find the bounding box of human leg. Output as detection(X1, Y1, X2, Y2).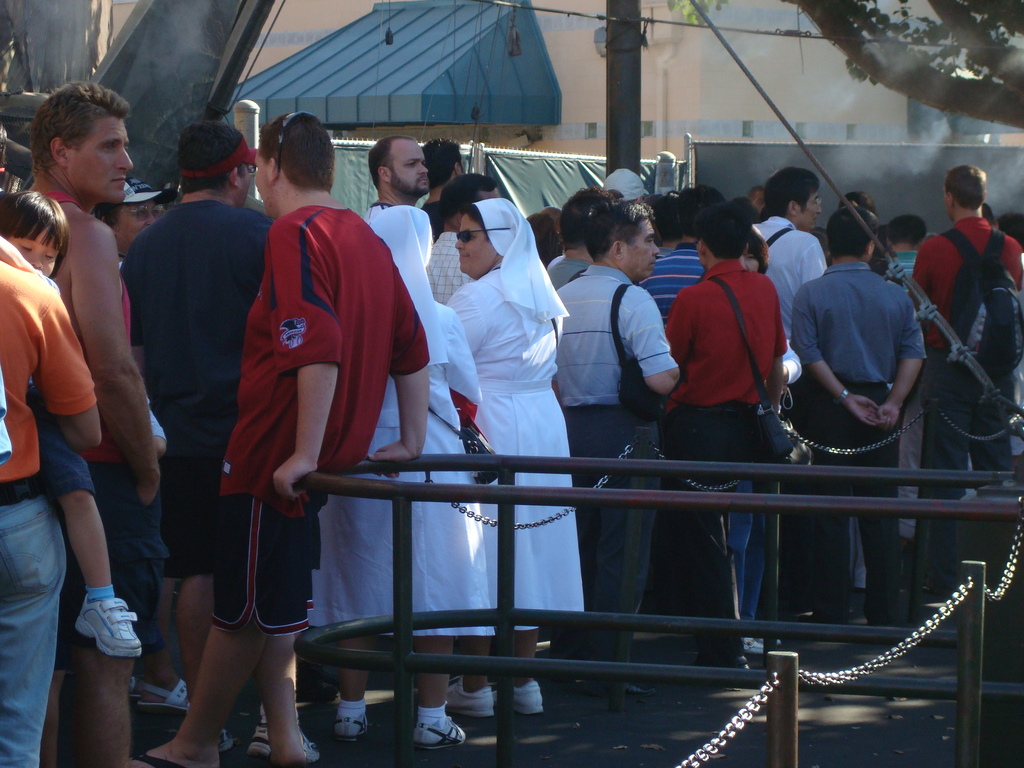
detection(0, 503, 71, 767).
